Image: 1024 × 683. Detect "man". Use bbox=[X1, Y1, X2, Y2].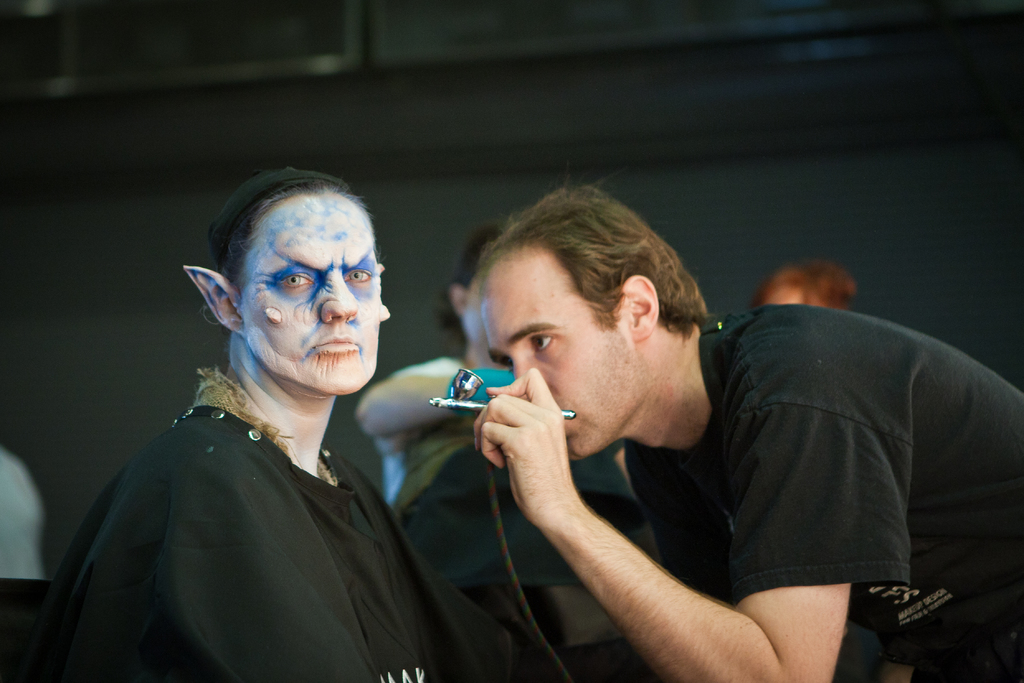
bbox=[463, 170, 1023, 682].
